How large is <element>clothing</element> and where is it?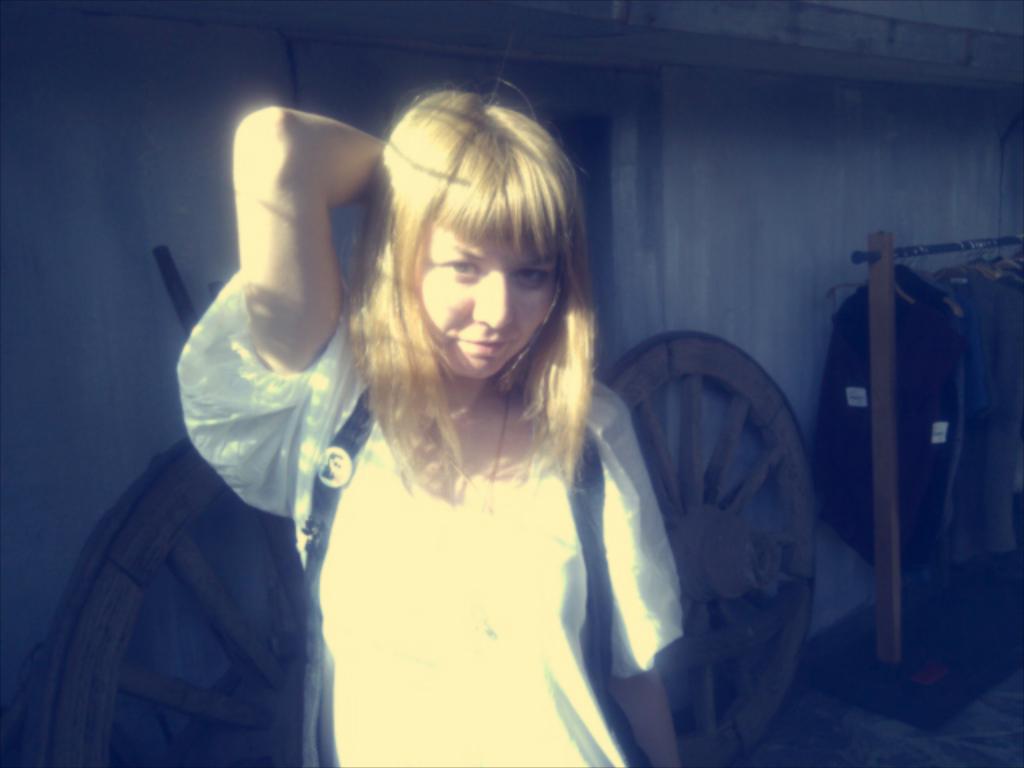
Bounding box: pyautogui.locateOnScreen(272, 288, 704, 757).
